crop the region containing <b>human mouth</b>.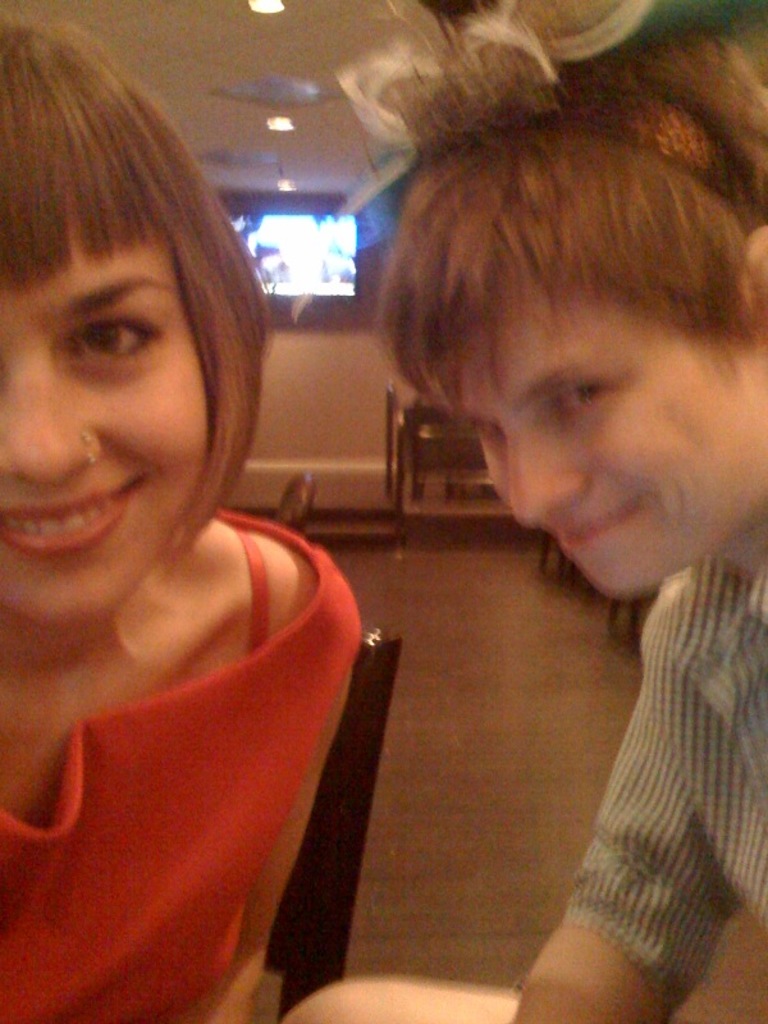
Crop region: pyautogui.locateOnScreen(549, 497, 646, 550).
